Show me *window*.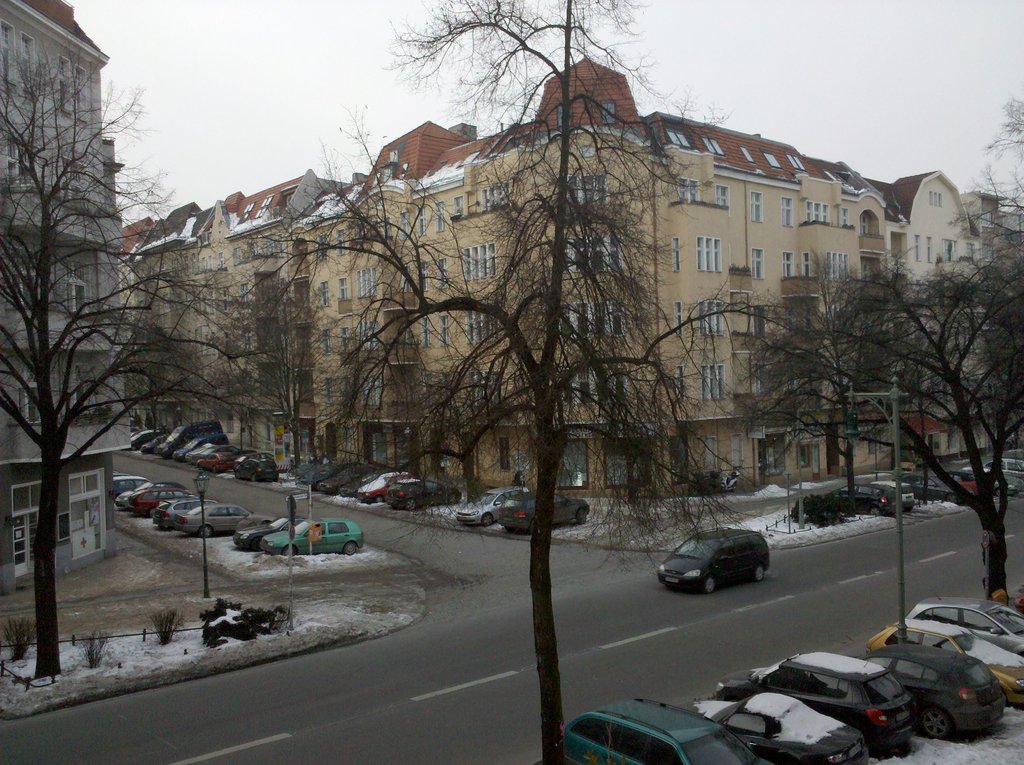
*window* is here: pyautogui.locateOnScreen(840, 205, 850, 229).
